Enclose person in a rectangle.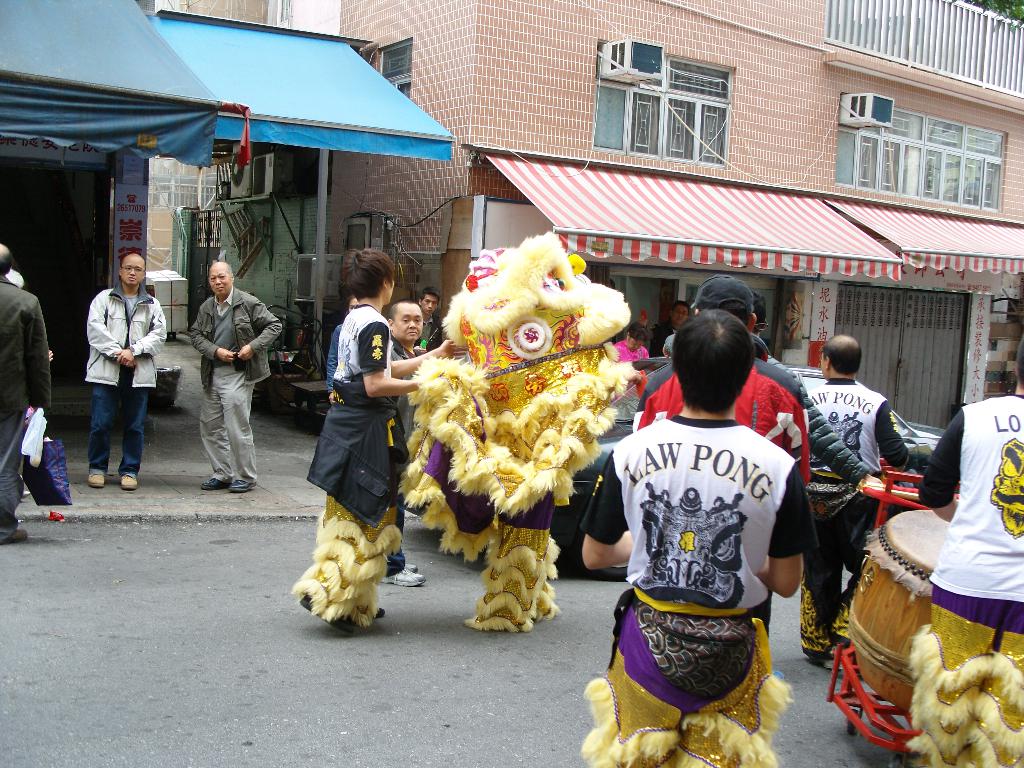
BBox(380, 303, 422, 408).
